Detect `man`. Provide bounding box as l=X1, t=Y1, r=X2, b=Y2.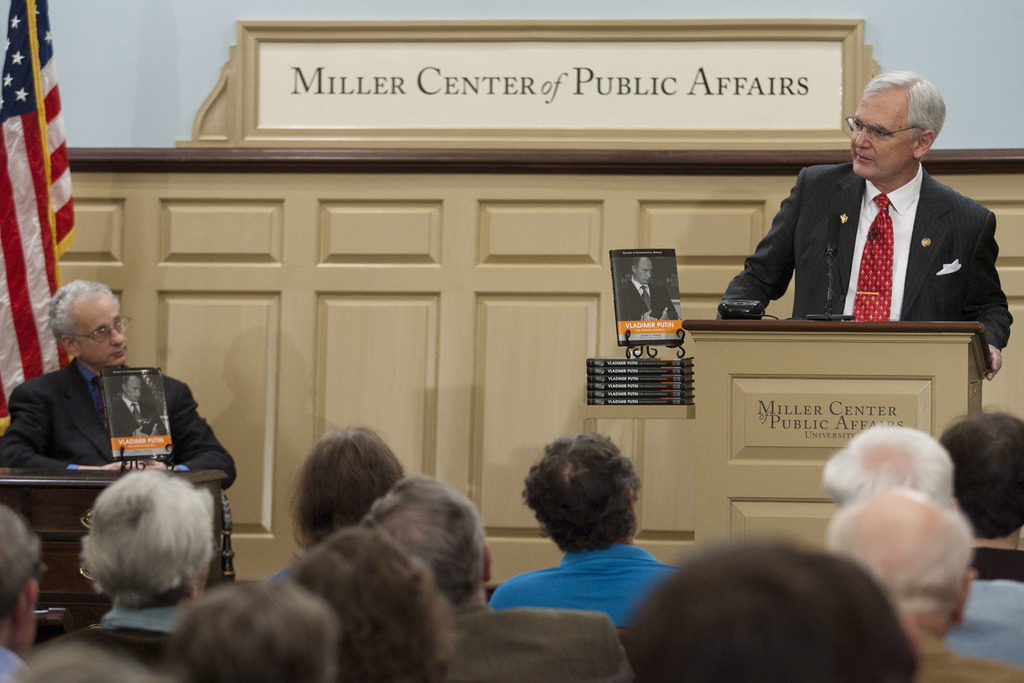
l=0, t=504, r=41, b=682.
